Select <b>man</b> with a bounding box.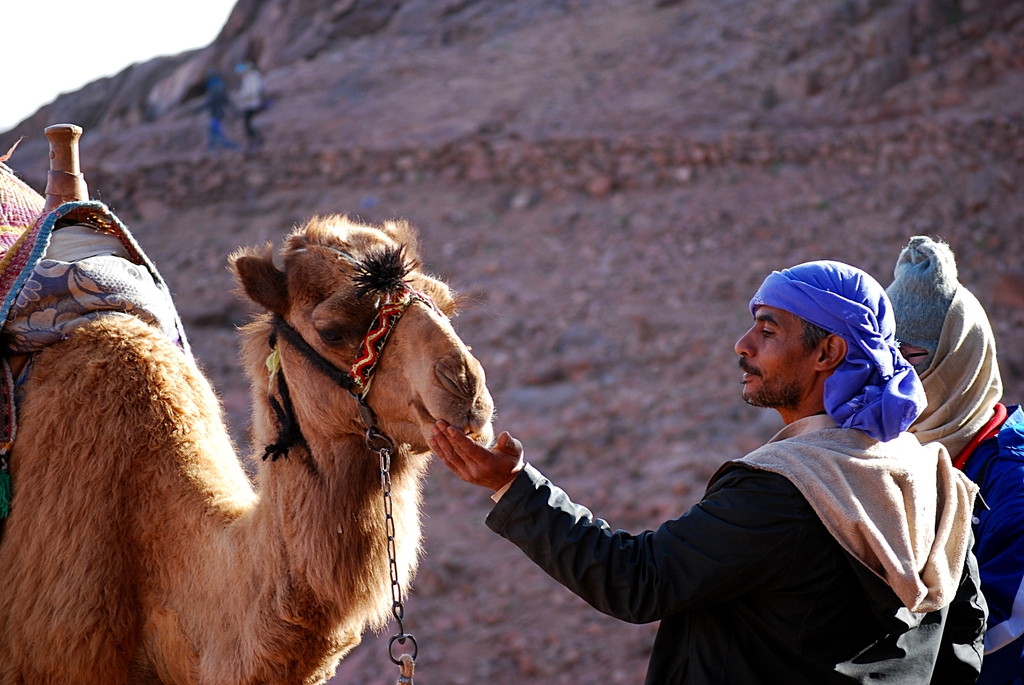
(424,264,996,684).
